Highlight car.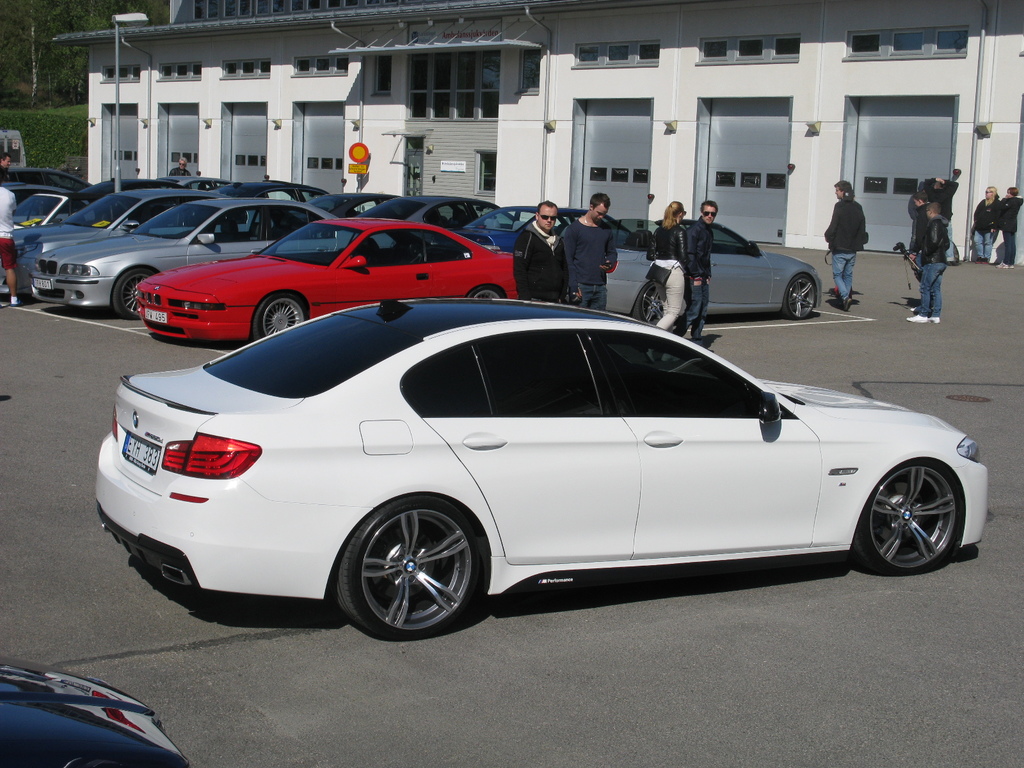
Highlighted region: <region>332, 192, 408, 220</region>.
